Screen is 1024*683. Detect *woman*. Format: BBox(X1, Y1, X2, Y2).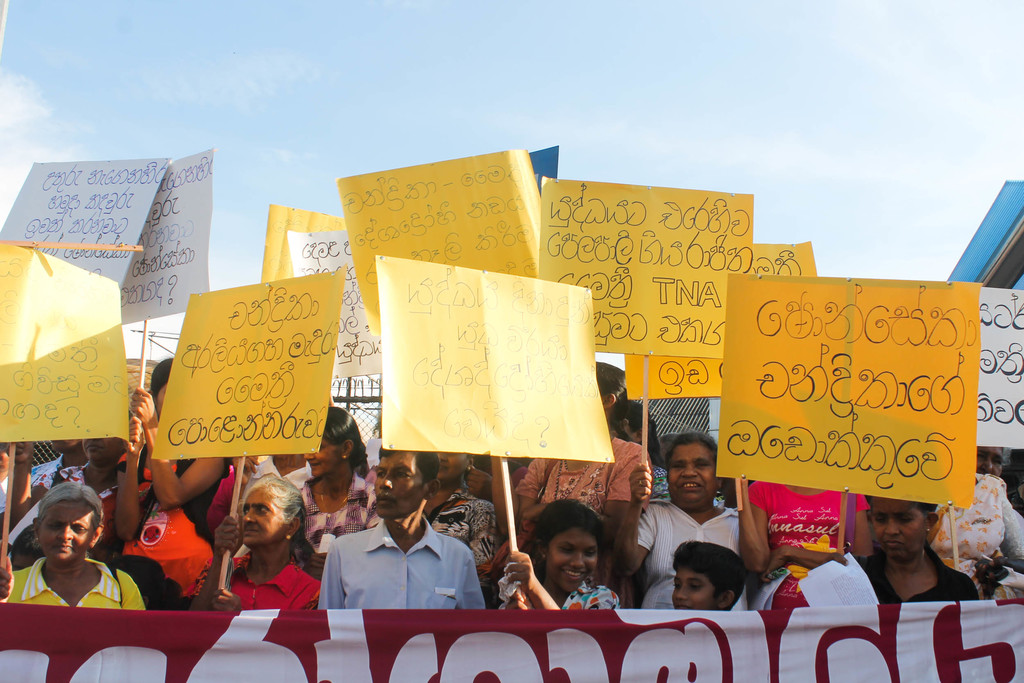
BBox(0, 481, 154, 612).
